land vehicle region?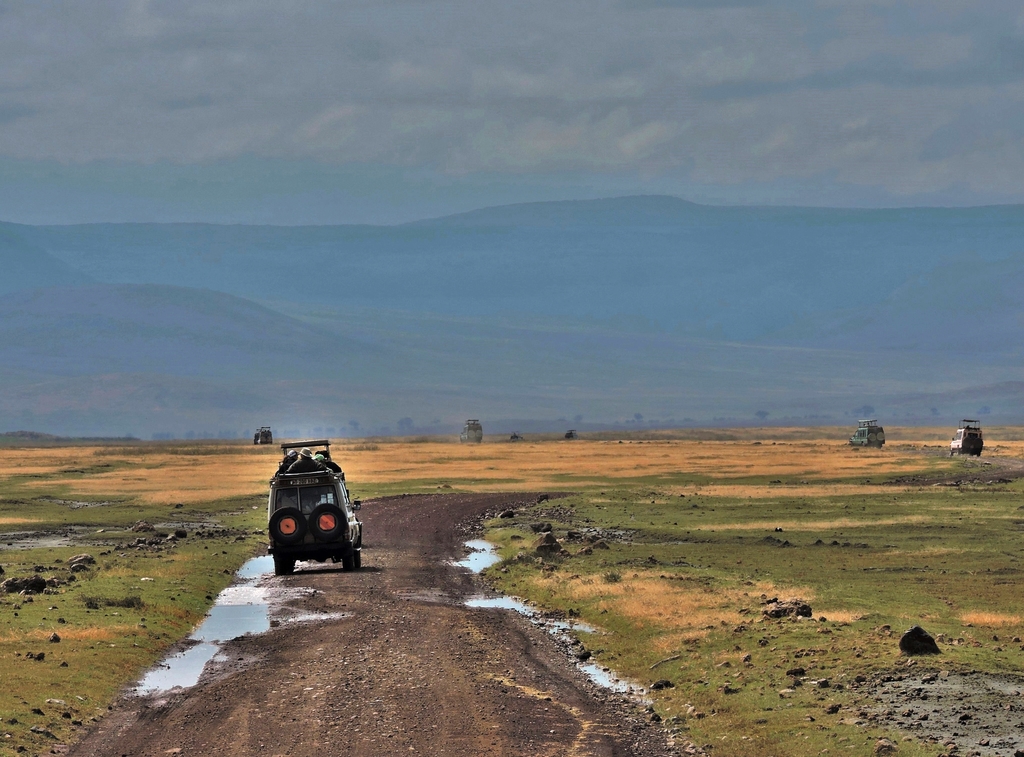
(947, 420, 982, 458)
